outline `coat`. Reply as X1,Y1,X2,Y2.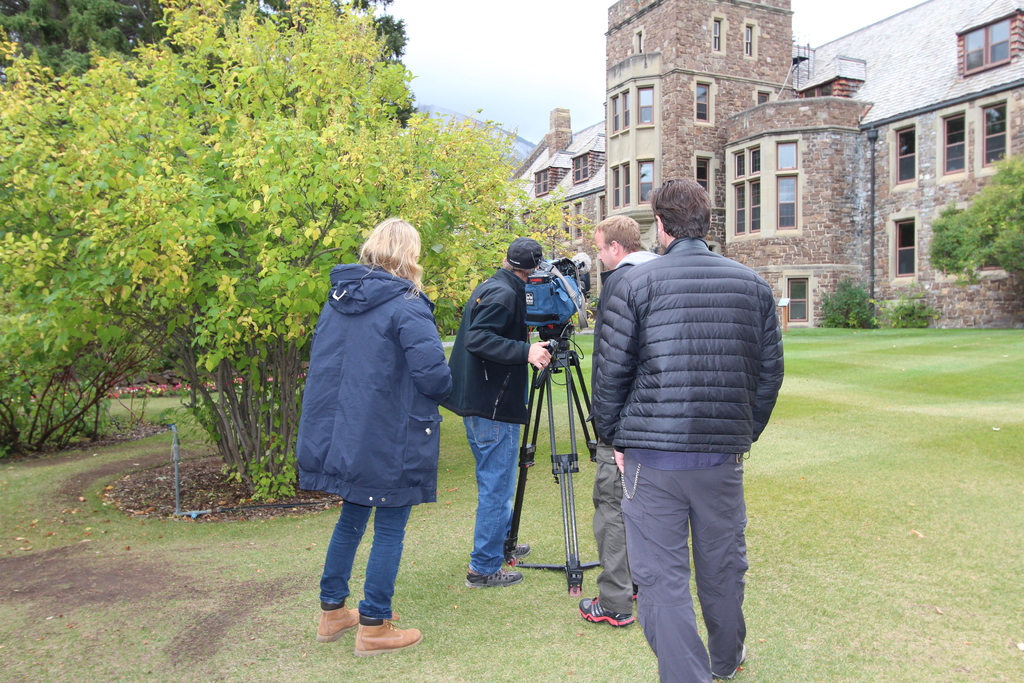
602,206,778,484.
